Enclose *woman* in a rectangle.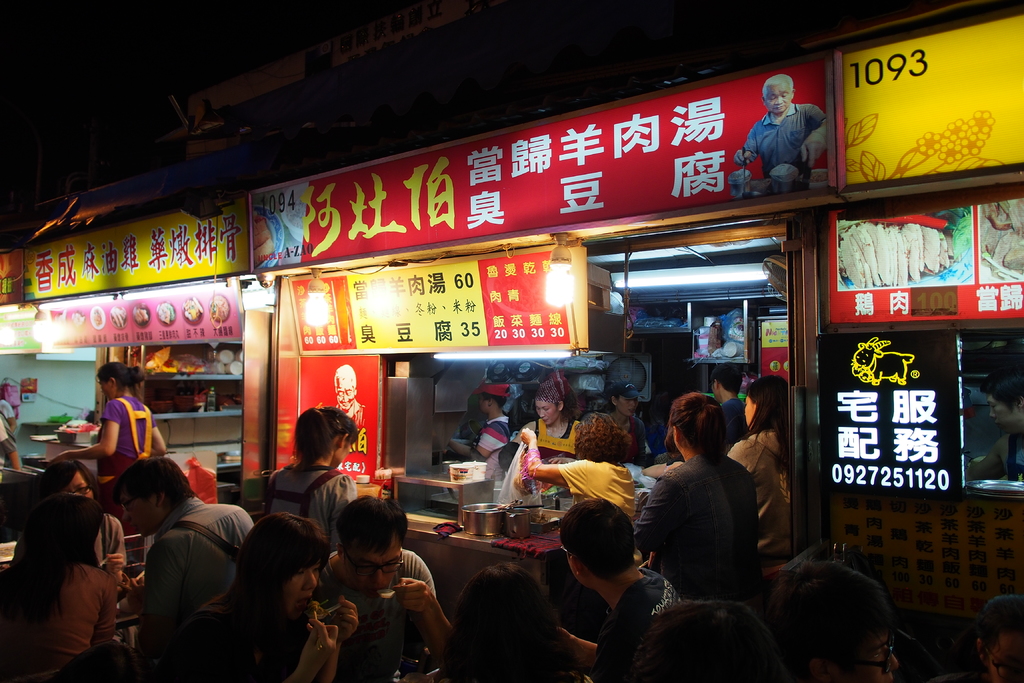
(x1=266, y1=408, x2=362, y2=552).
